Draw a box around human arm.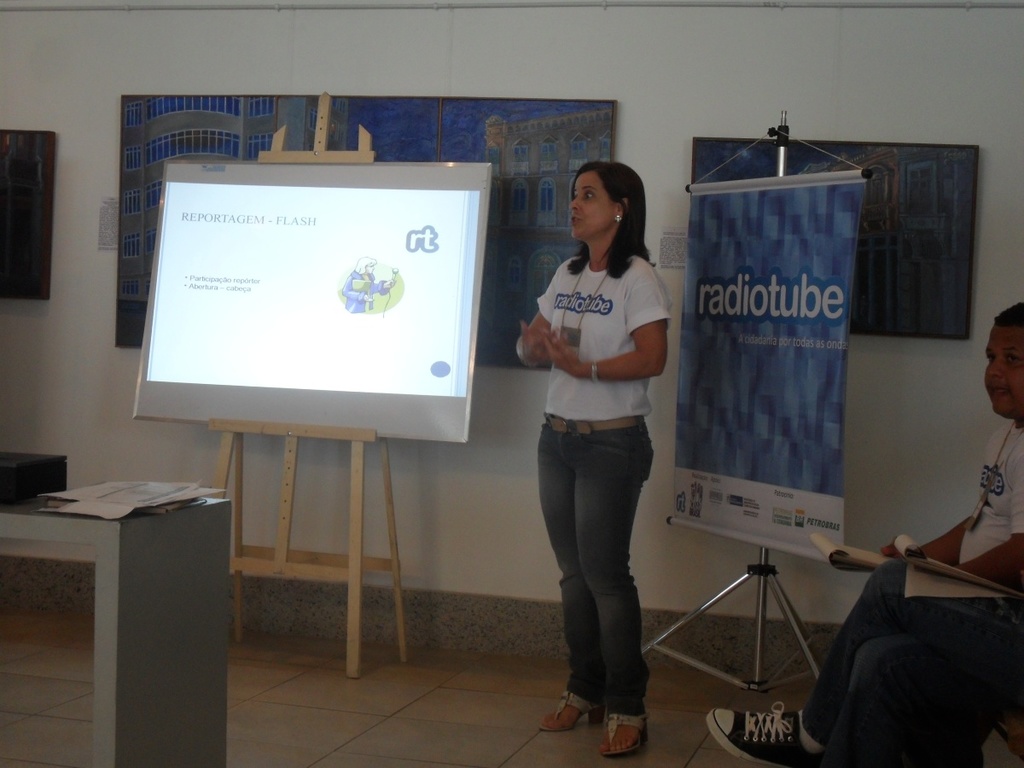
detection(515, 254, 564, 375).
